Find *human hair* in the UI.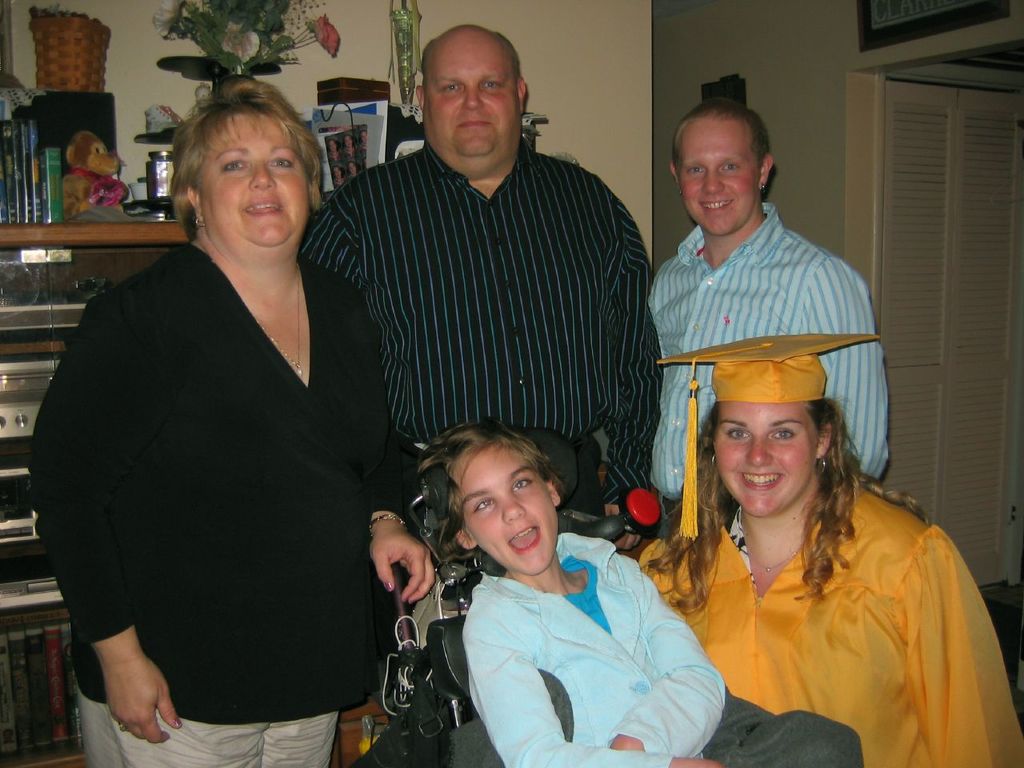
UI element at bbox=[414, 418, 570, 542].
